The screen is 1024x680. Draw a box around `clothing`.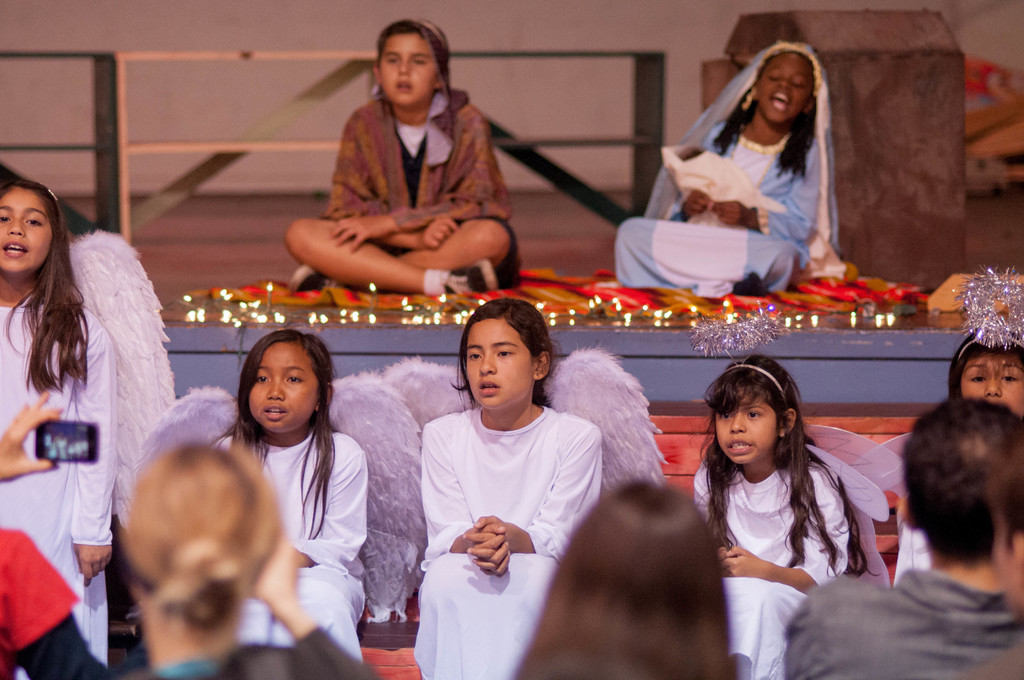
l=0, t=304, r=116, b=679.
